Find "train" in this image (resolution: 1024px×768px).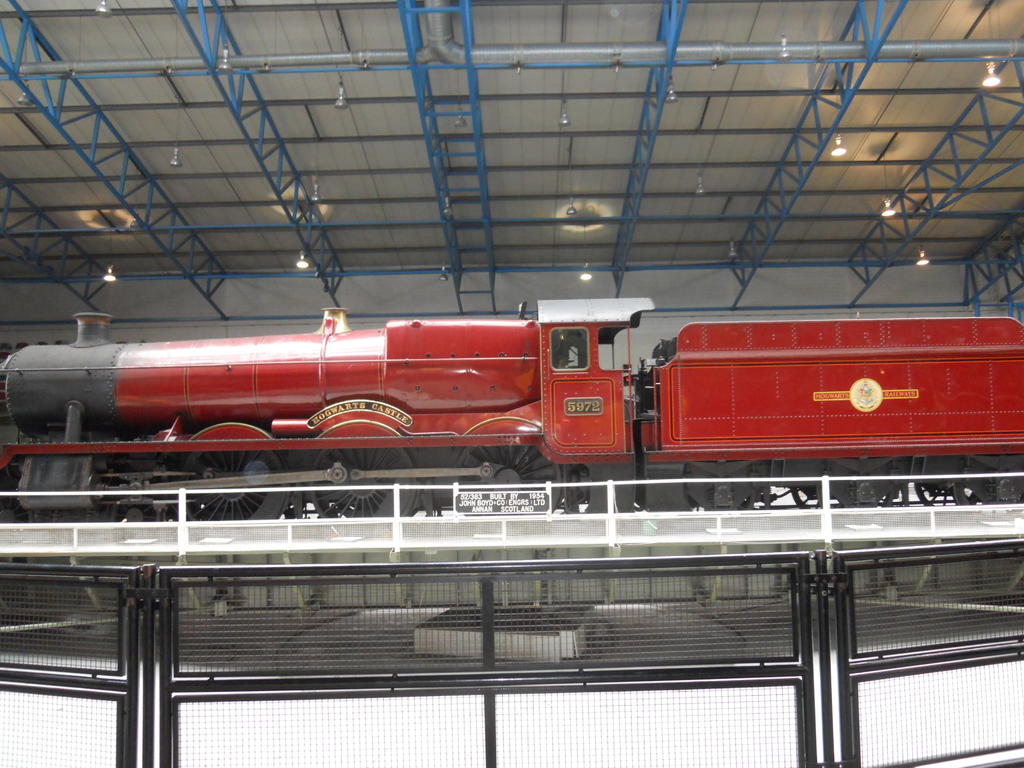
0, 315, 1023, 541.
